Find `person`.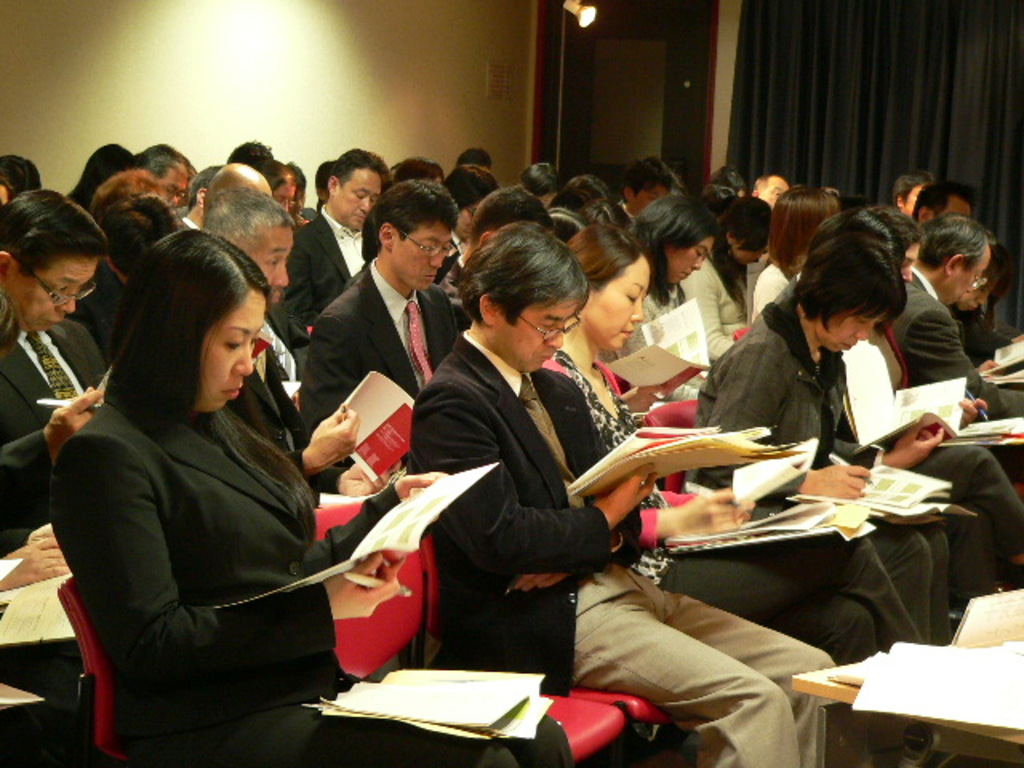
bbox=(144, 136, 194, 214).
